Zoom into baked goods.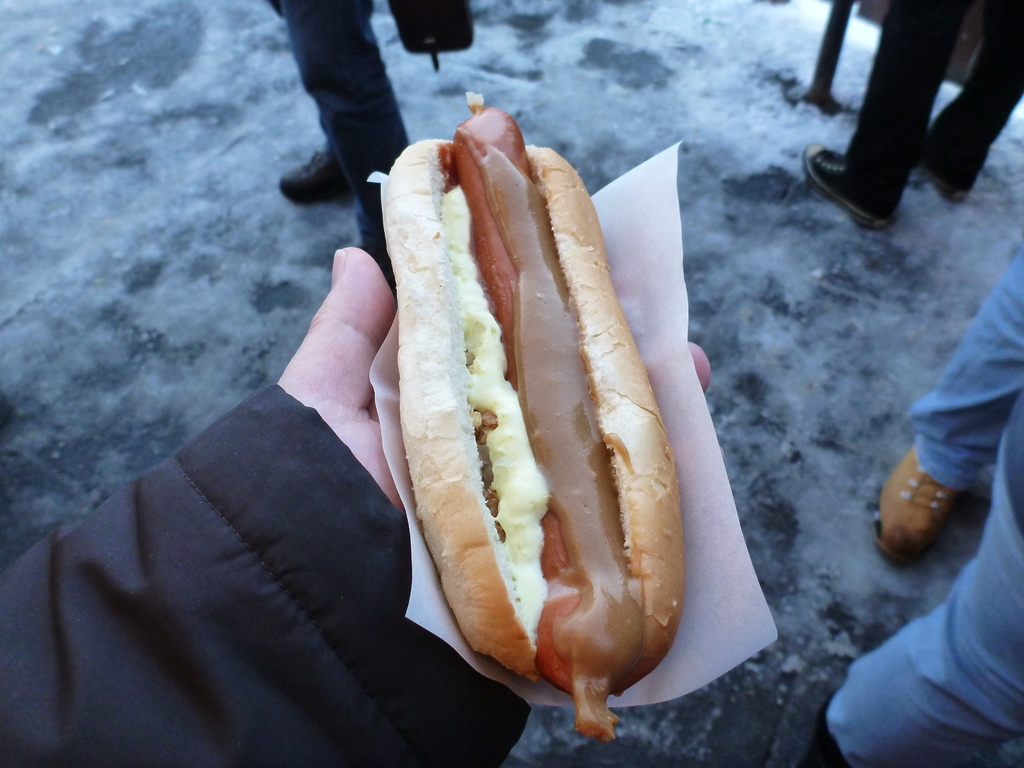
Zoom target: x1=362 y1=138 x2=687 y2=726.
